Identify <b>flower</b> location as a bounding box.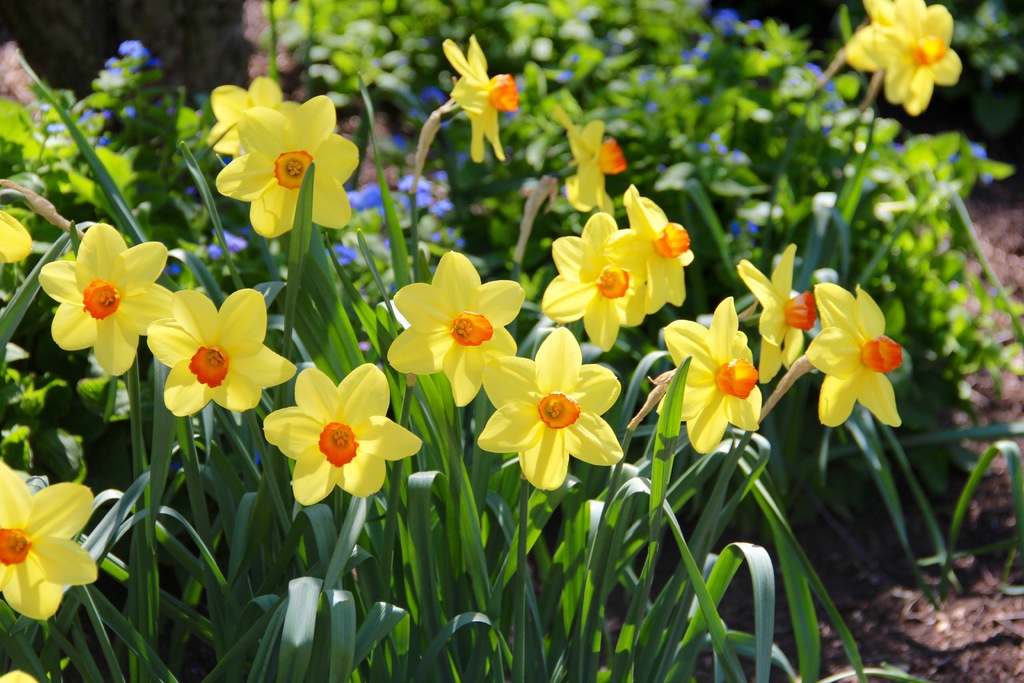
l=0, t=662, r=36, b=682.
